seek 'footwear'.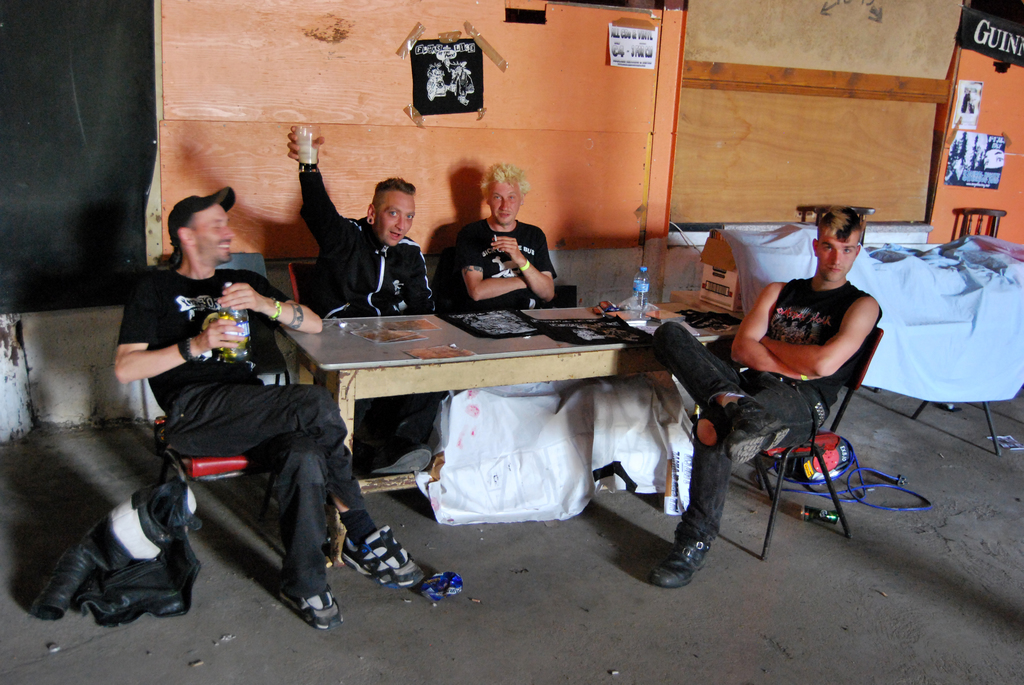
339/527/426/583.
